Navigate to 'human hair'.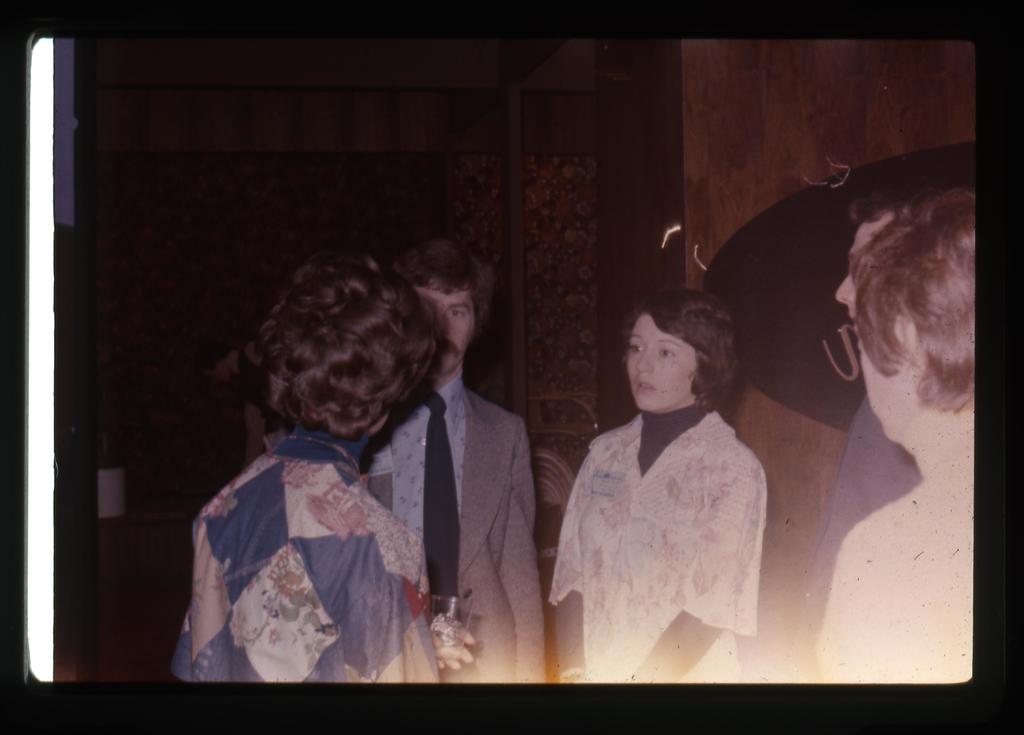
Navigation target: 216, 244, 444, 441.
